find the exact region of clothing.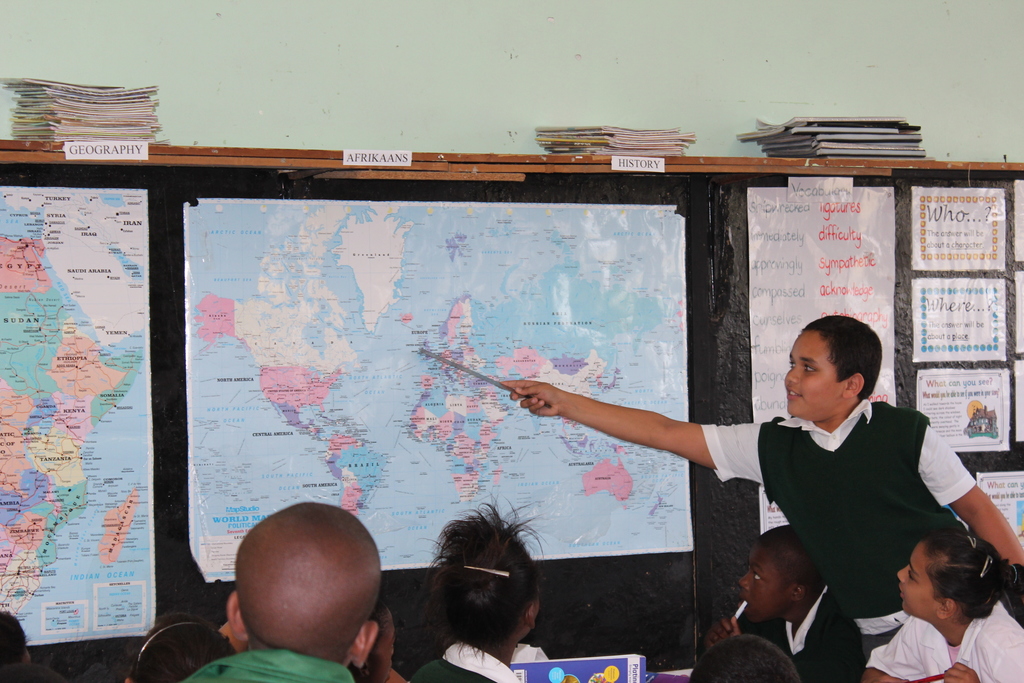
Exact region: rect(698, 378, 994, 664).
